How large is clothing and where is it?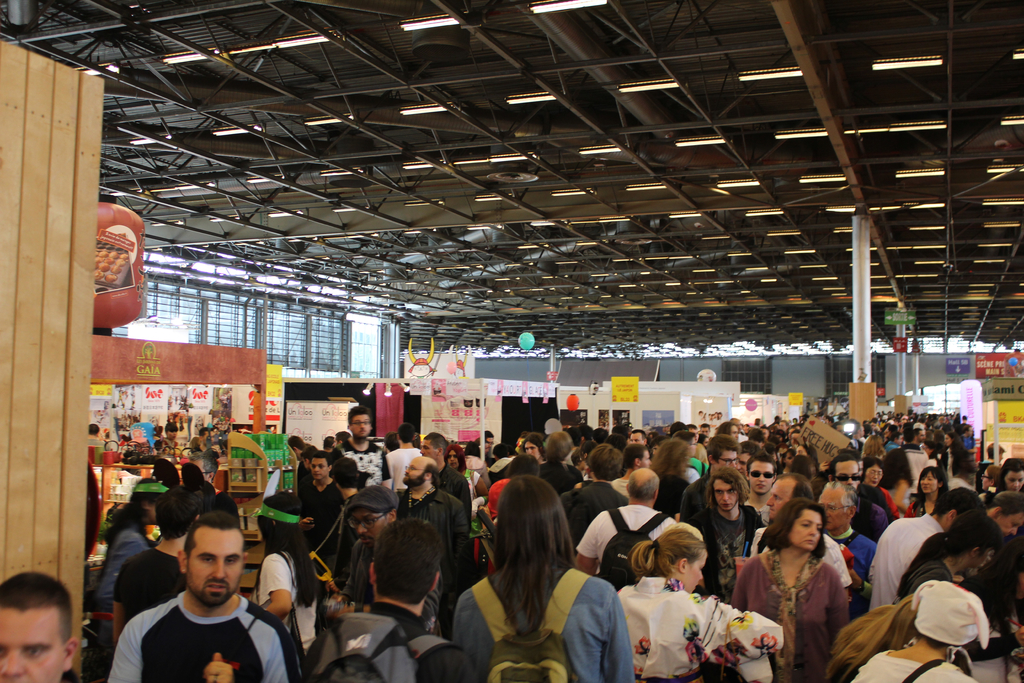
Bounding box: pyautogui.locateOnScreen(952, 543, 1023, 682).
